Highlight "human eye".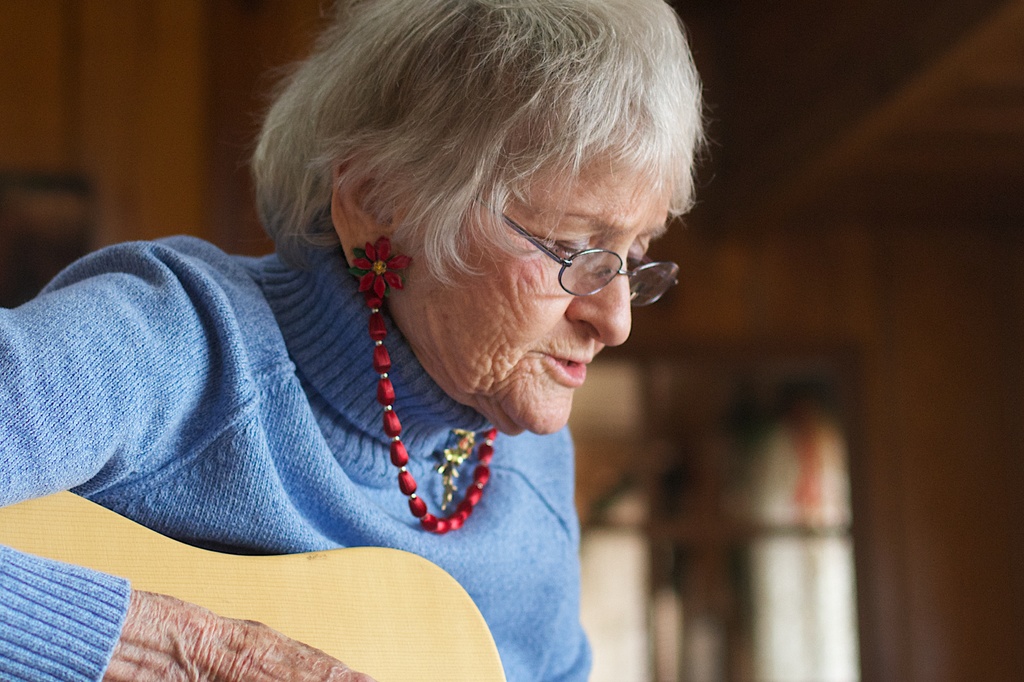
Highlighted region: (535,232,596,262).
